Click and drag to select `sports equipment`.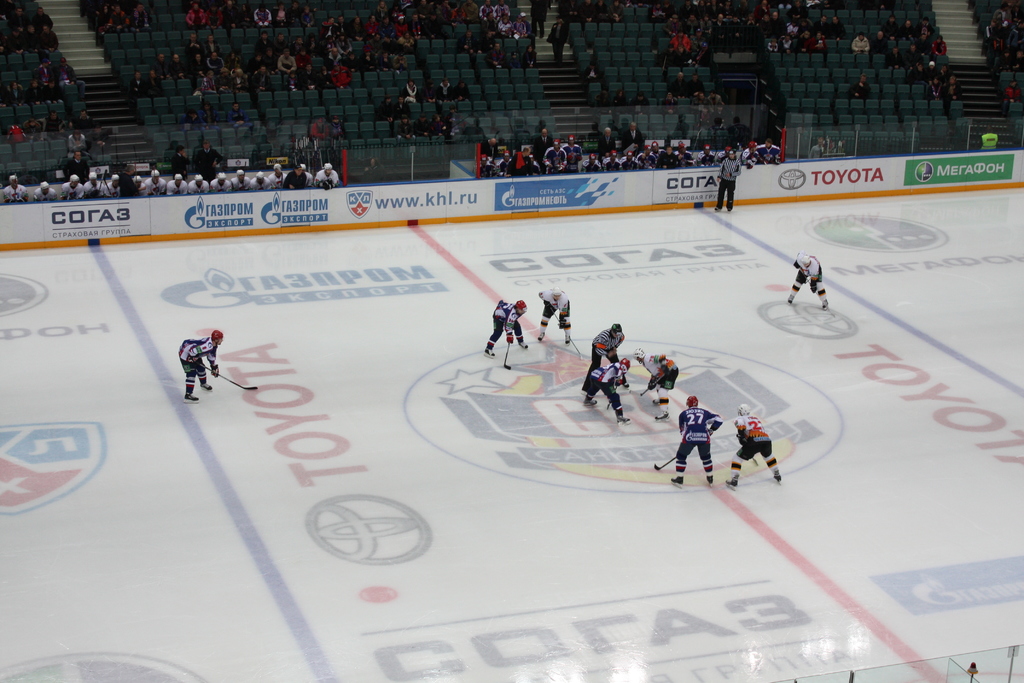
Selection: bbox(621, 358, 628, 373).
